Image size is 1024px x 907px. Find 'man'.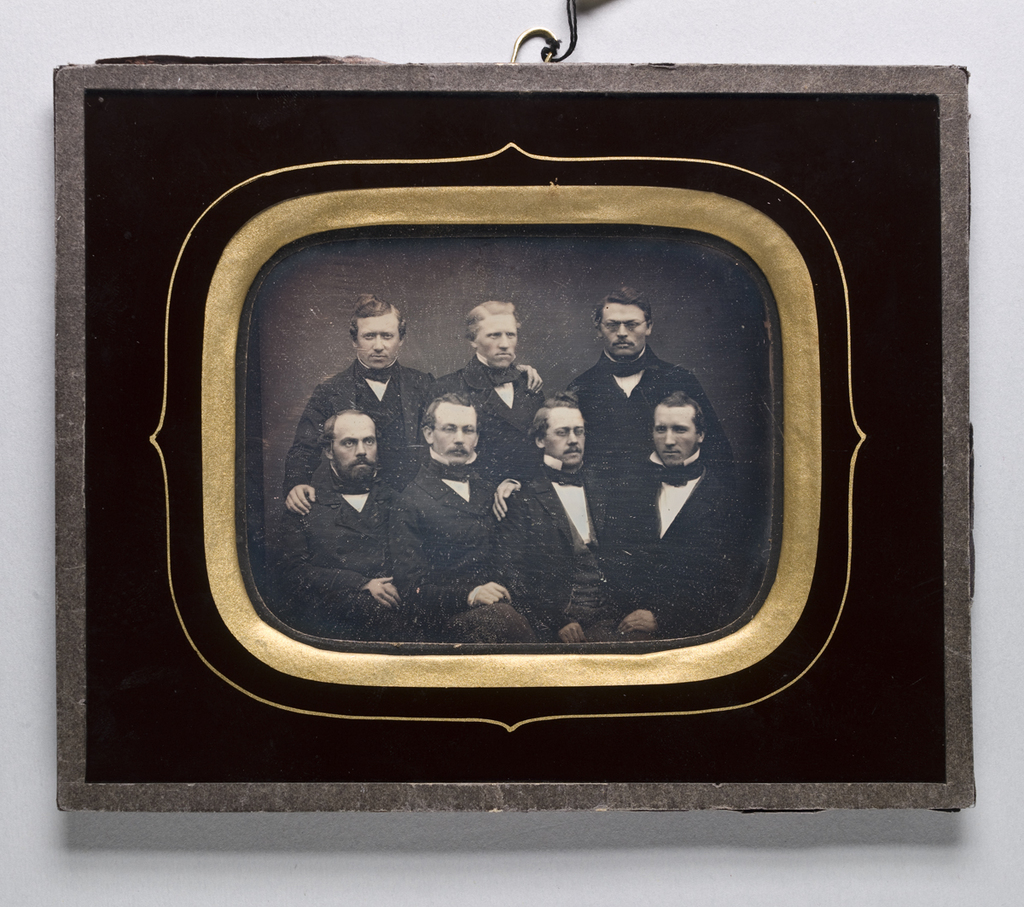
<box>389,397,541,652</box>.
